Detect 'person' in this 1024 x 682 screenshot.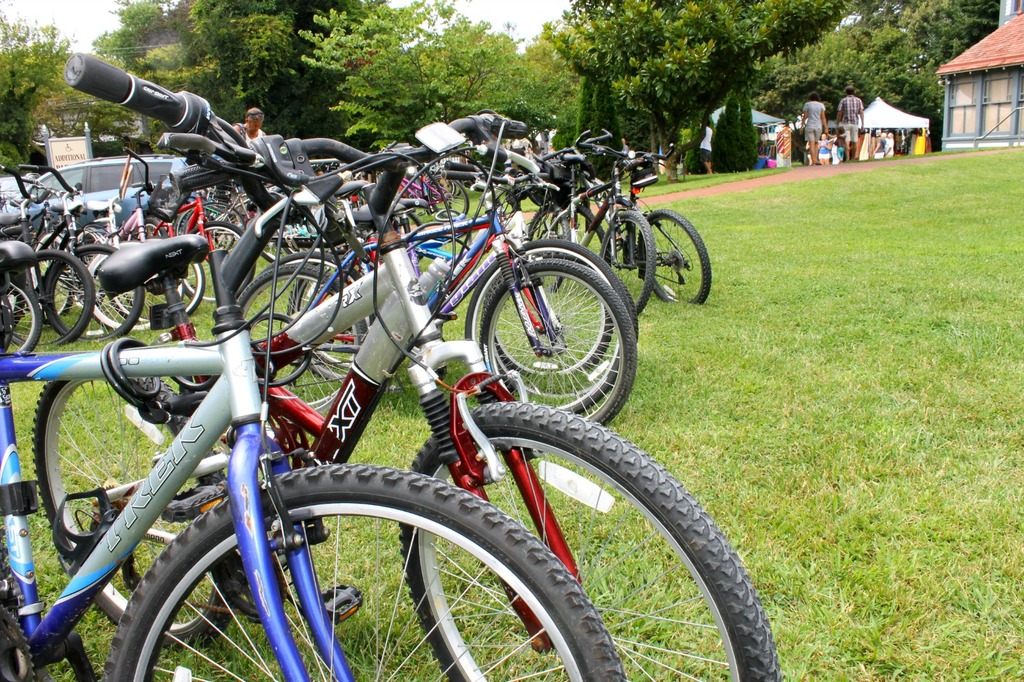
Detection: [845, 77, 868, 164].
